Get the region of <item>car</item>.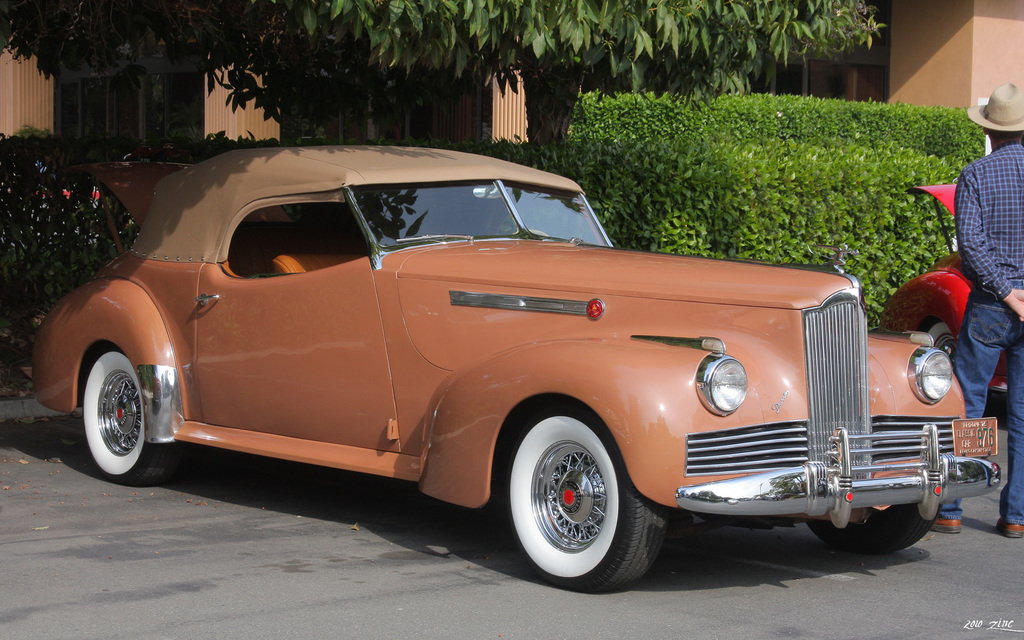
877/172/1011/394.
